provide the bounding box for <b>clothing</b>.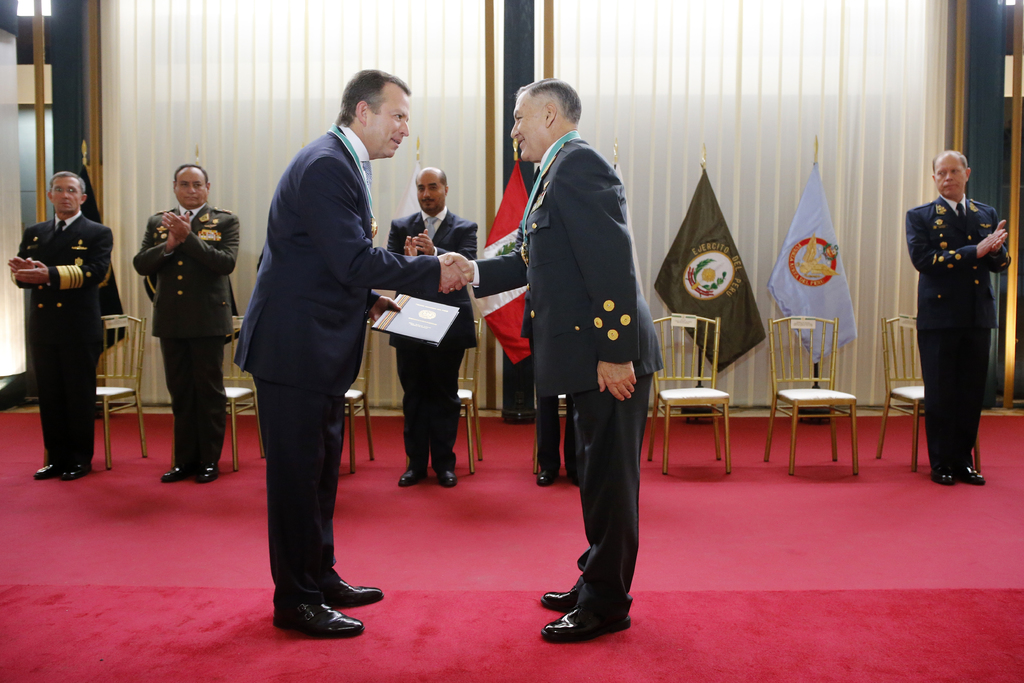
select_region(8, 210, 117, 470).
